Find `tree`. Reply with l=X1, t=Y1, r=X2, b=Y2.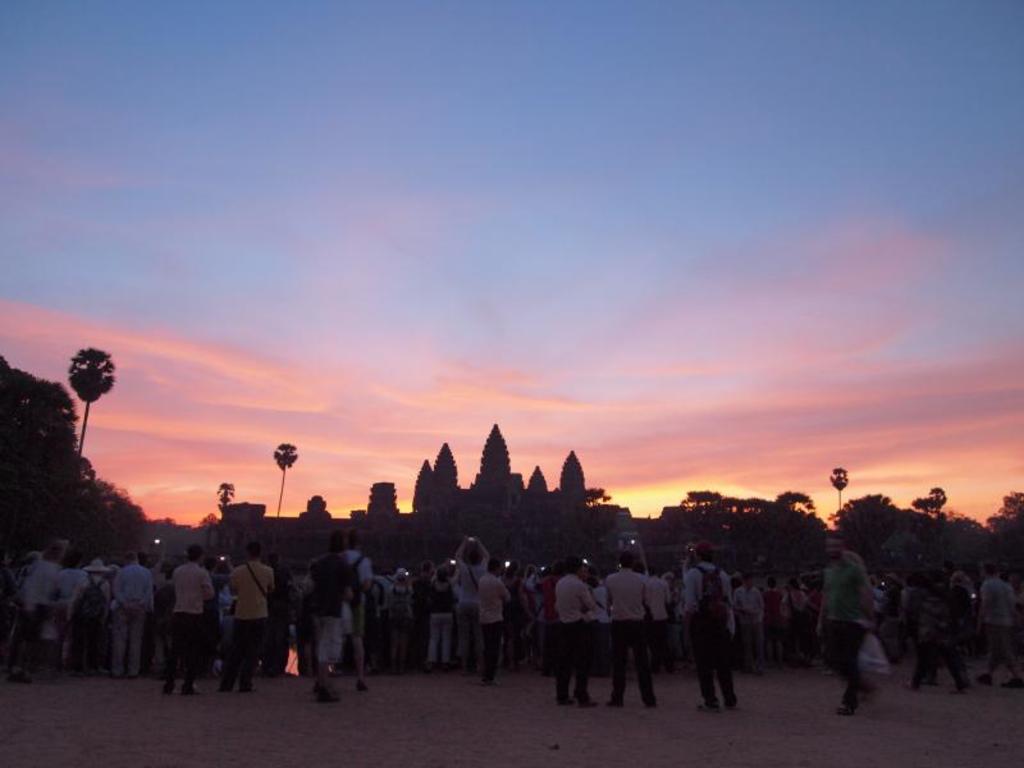
l=827, t=493, r=911, b=580.
